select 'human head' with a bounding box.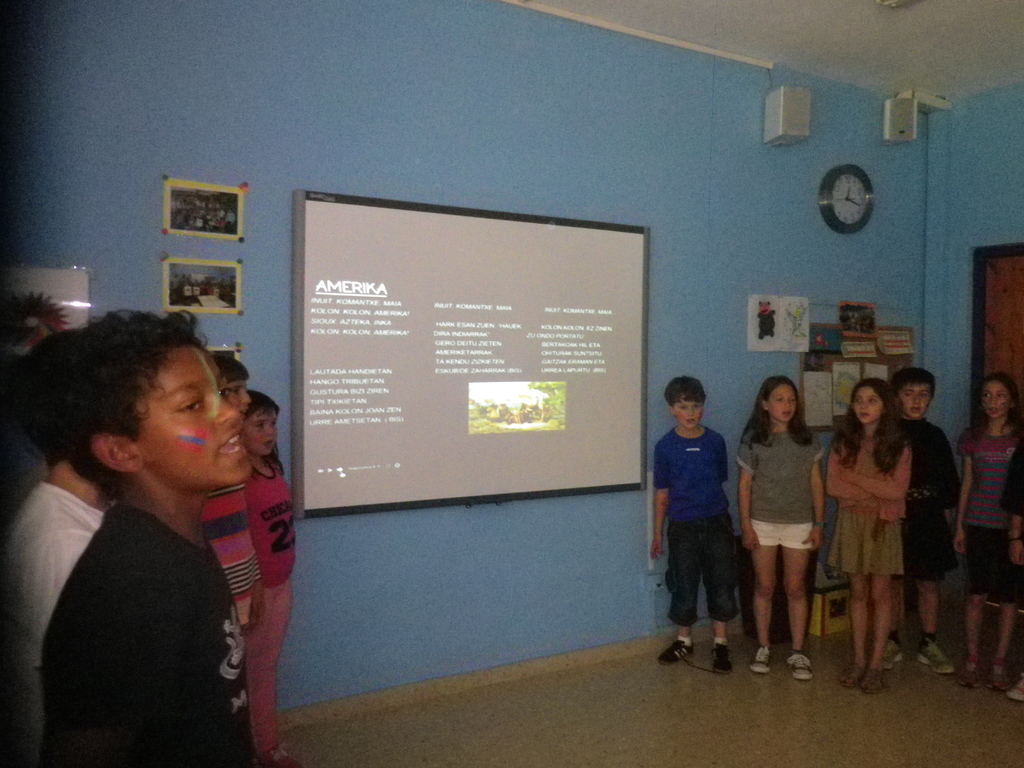
[left=759, top=376, right=801, bottom=426].
